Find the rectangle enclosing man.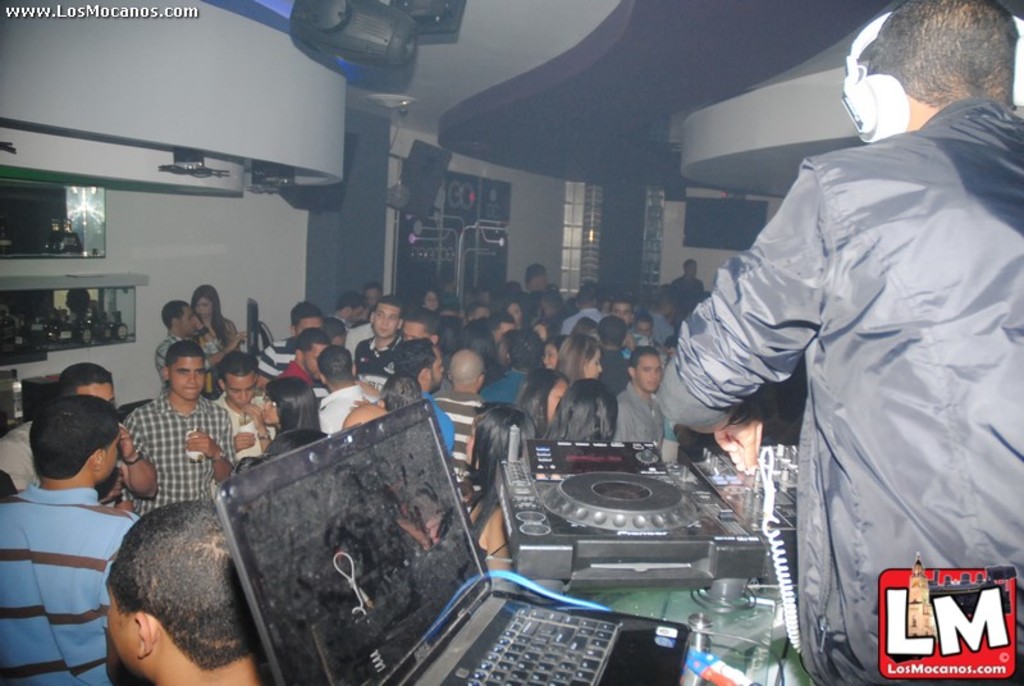
BBox(351, 292, 407, 376).
